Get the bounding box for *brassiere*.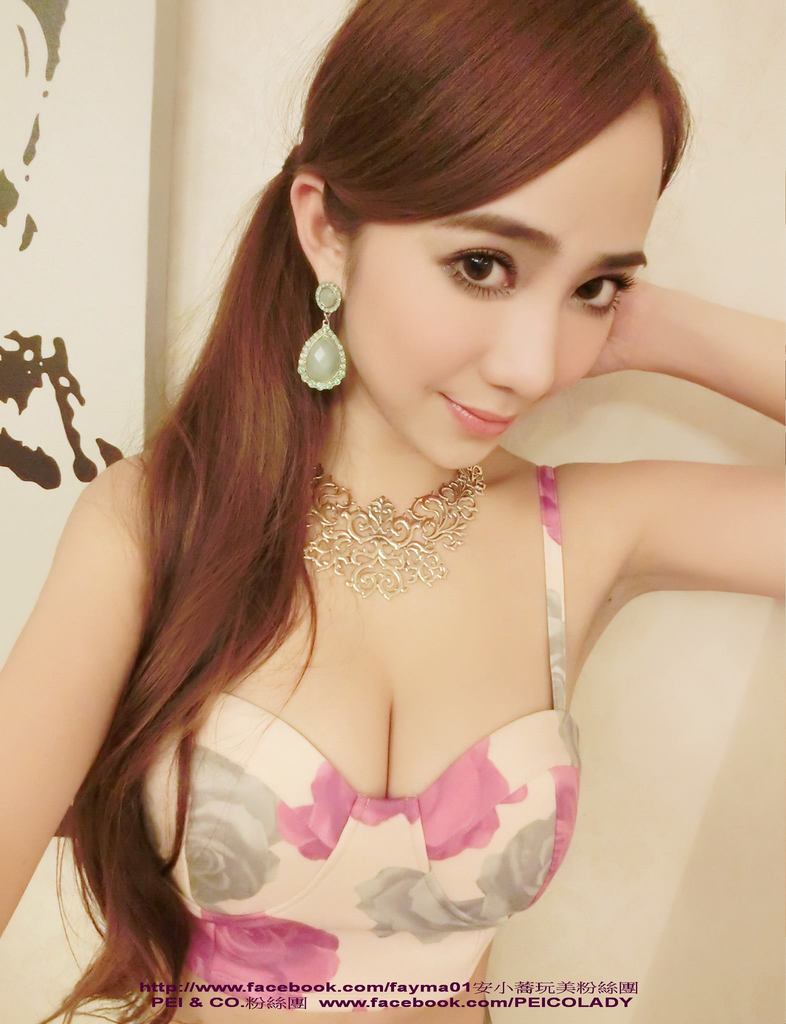
140 463 581 1021.
